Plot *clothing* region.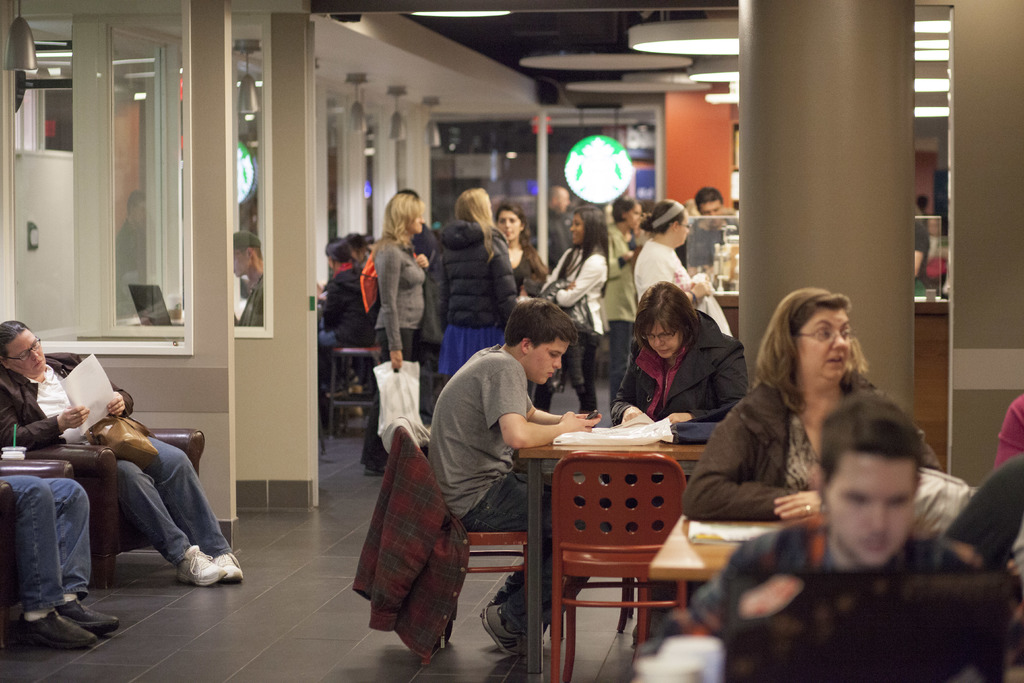
Plotted at bbox(0, 470, 93, 619).
